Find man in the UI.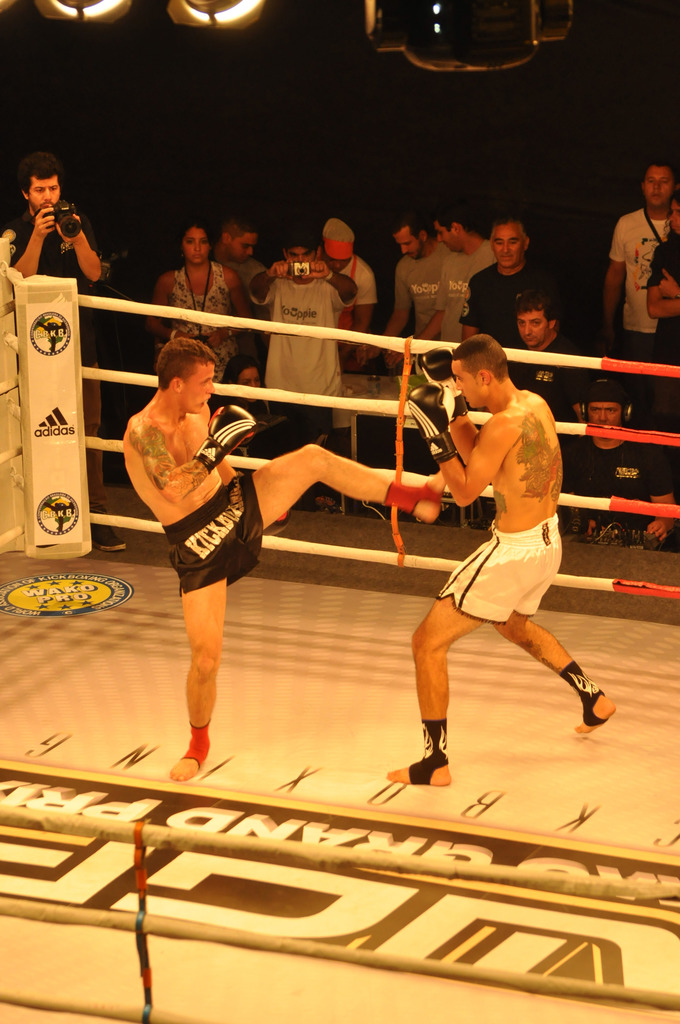
UI element at box=[417, 314, 604, 776].
